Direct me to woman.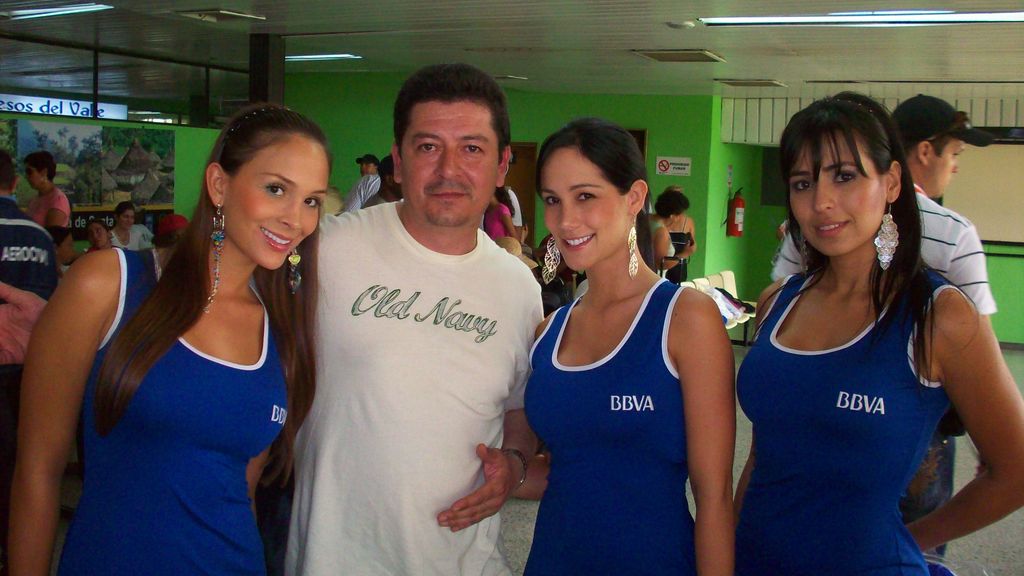
Direction: region(728, 90, 1023, 575).
